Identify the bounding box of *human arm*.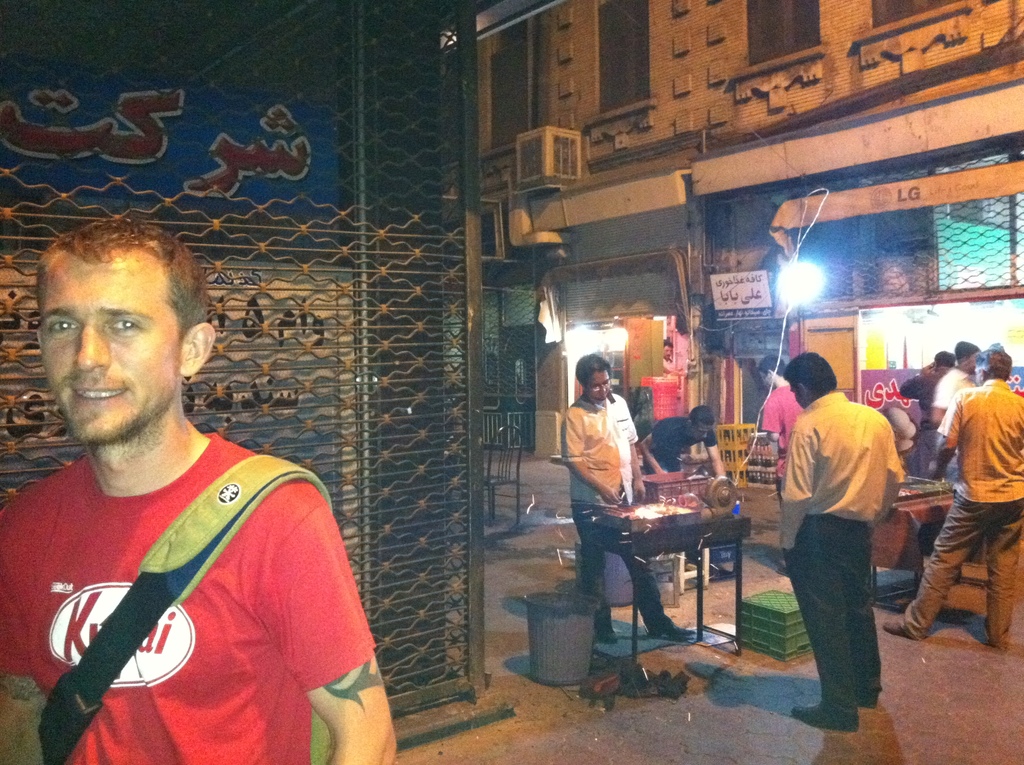
Rect(622, 395, 646, 499).
